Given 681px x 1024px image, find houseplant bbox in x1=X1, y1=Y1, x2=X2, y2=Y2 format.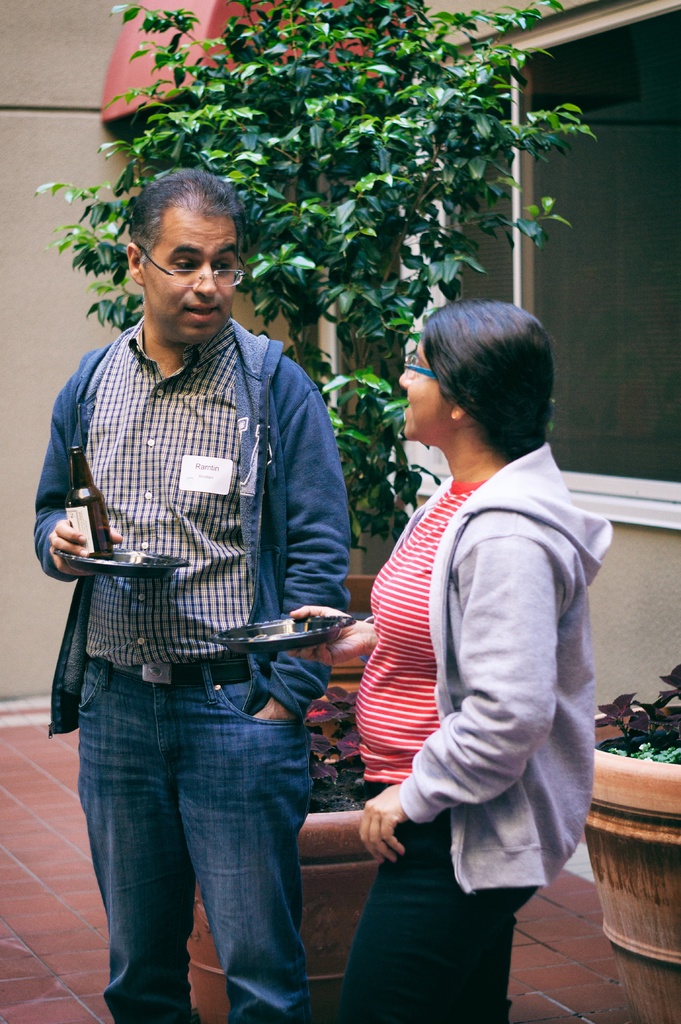
x1=173, y1=669, x2=424, y2=1022.
